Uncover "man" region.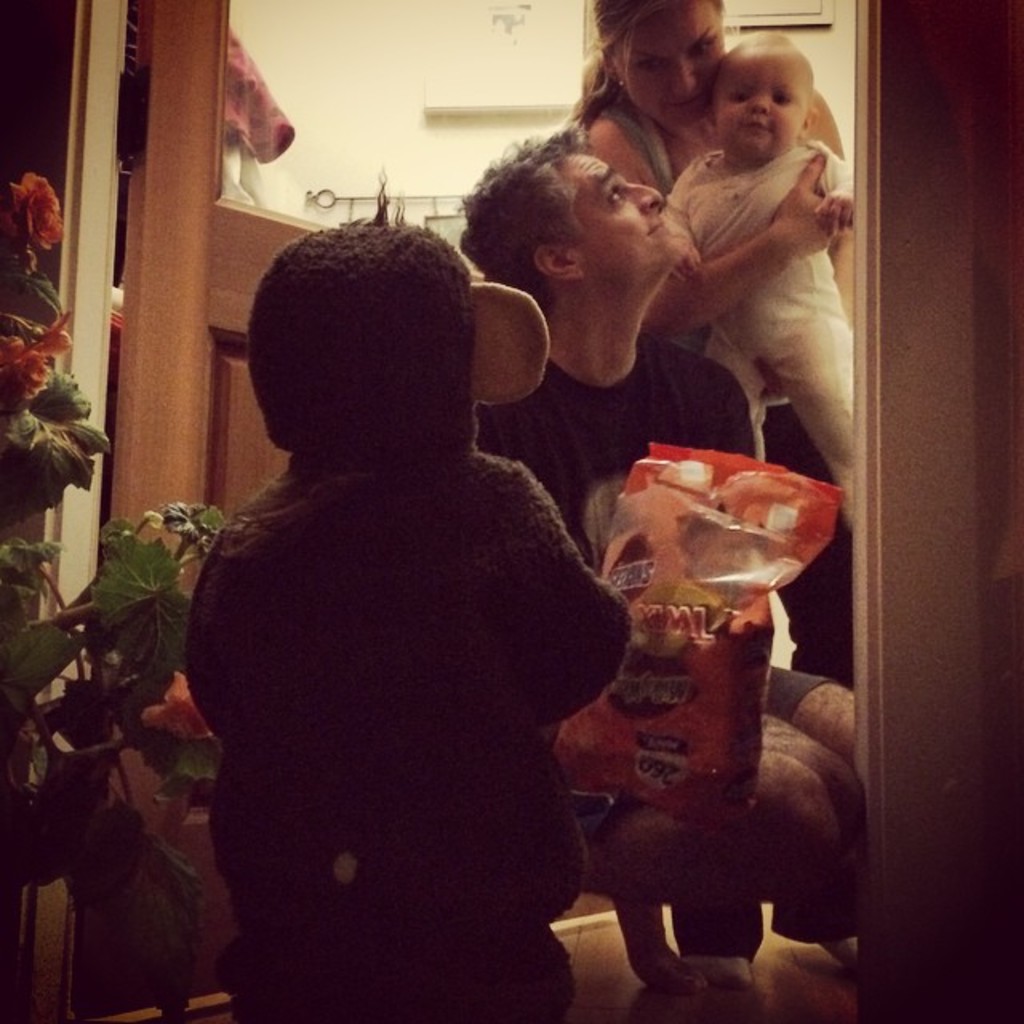
Uncovered: rect(462, 125, 854, 987).
